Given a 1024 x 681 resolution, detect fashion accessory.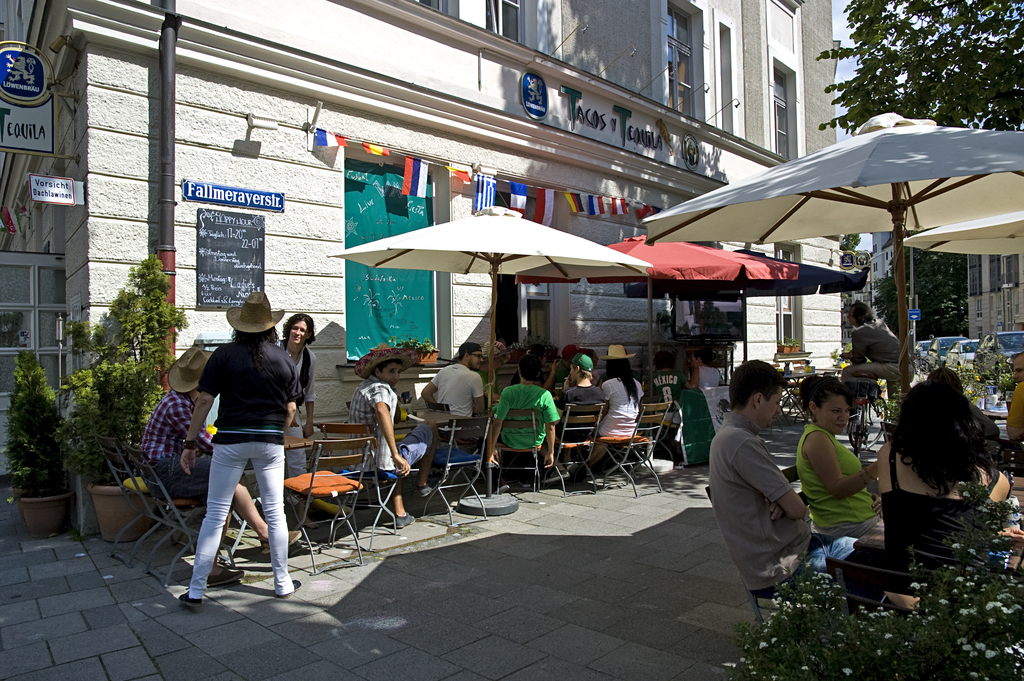
204, 562, 245, 589.
